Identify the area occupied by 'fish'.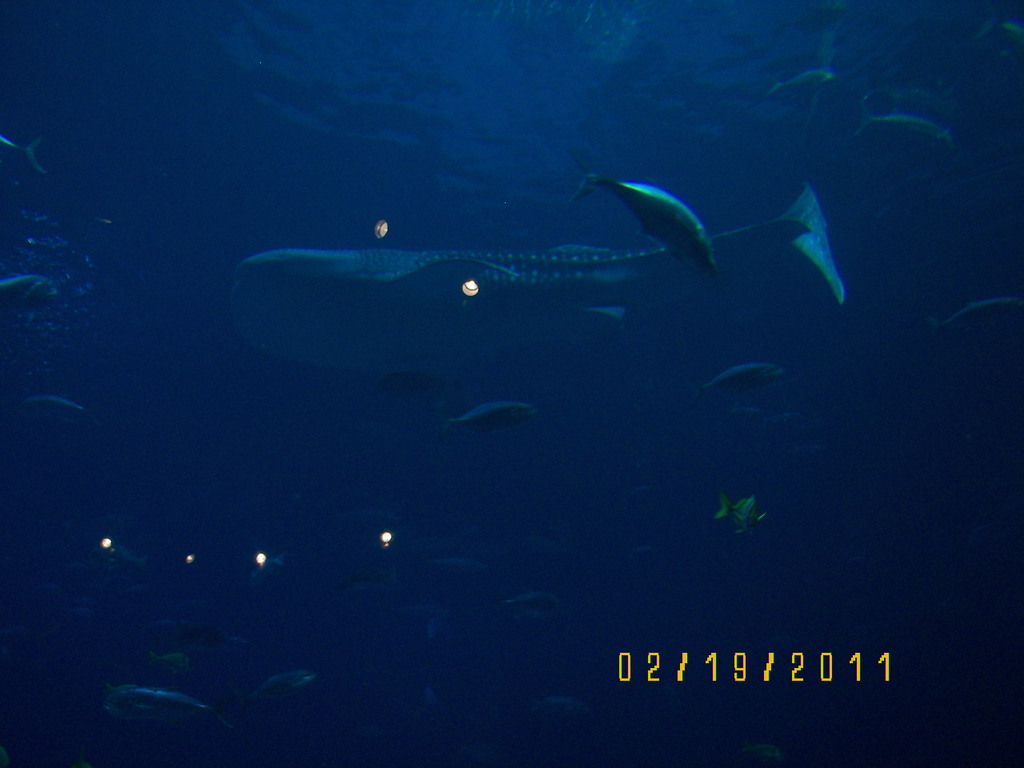
Area: box=[7, 273, 62, 311].
